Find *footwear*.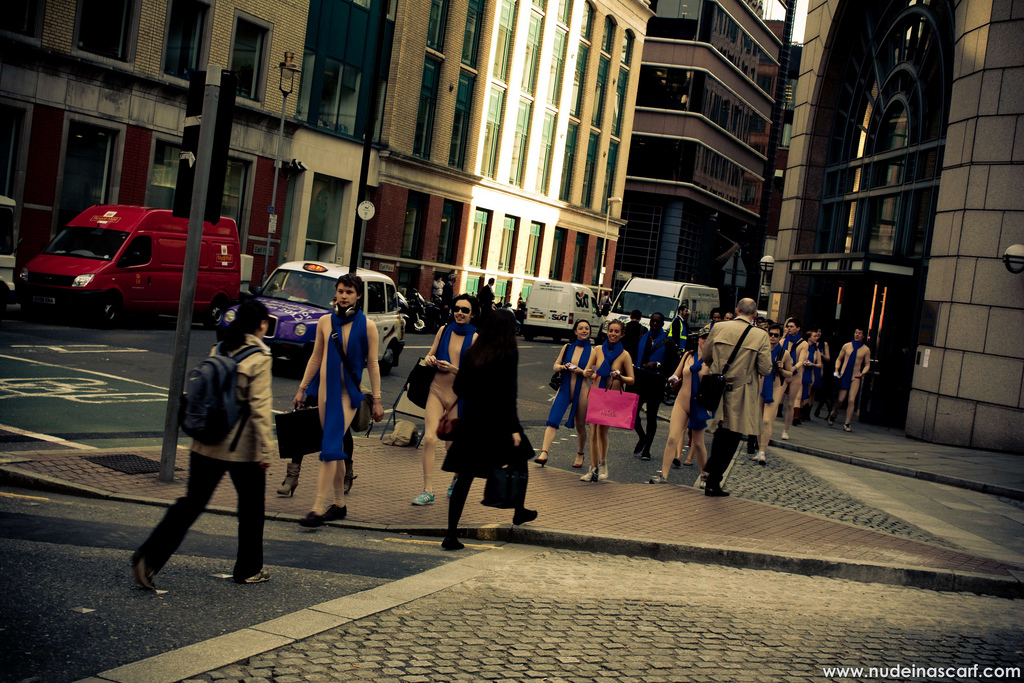
Rect(132, 555, 154, 586).
